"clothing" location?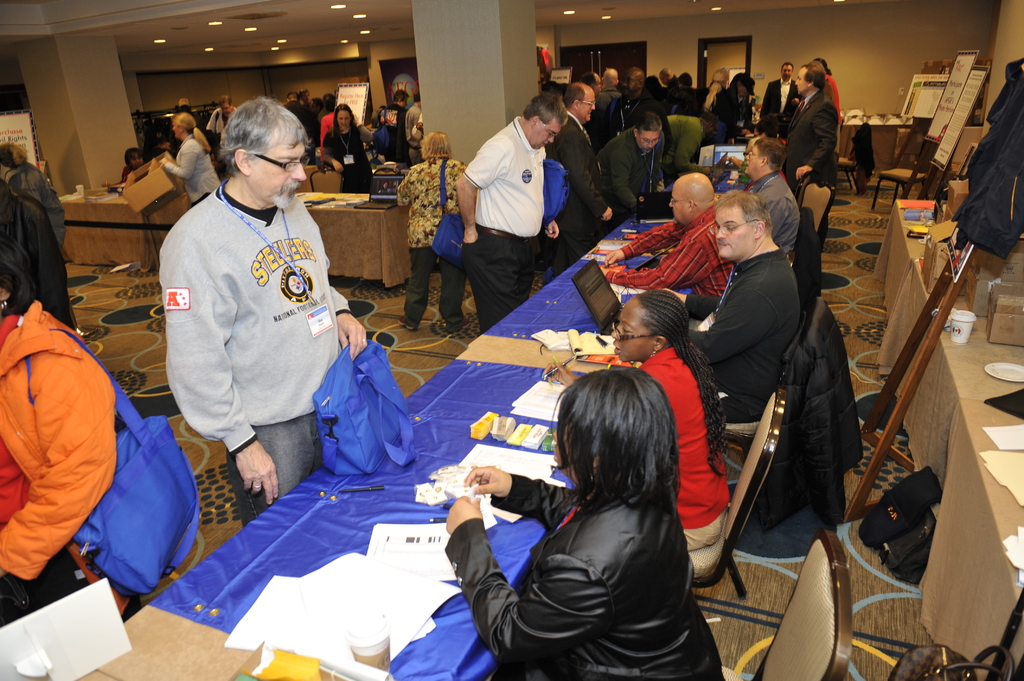
<bbox>0, 300, 118, 626</bbox>
